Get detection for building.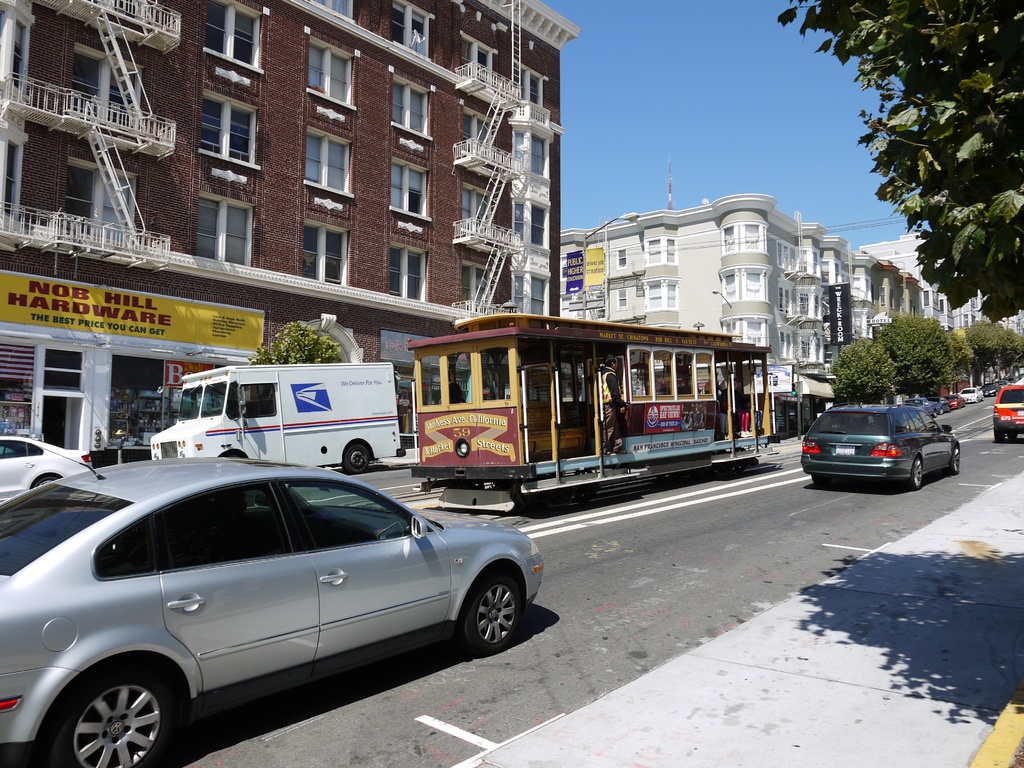
Detection: bbox=(557, 191, 920, 413).
